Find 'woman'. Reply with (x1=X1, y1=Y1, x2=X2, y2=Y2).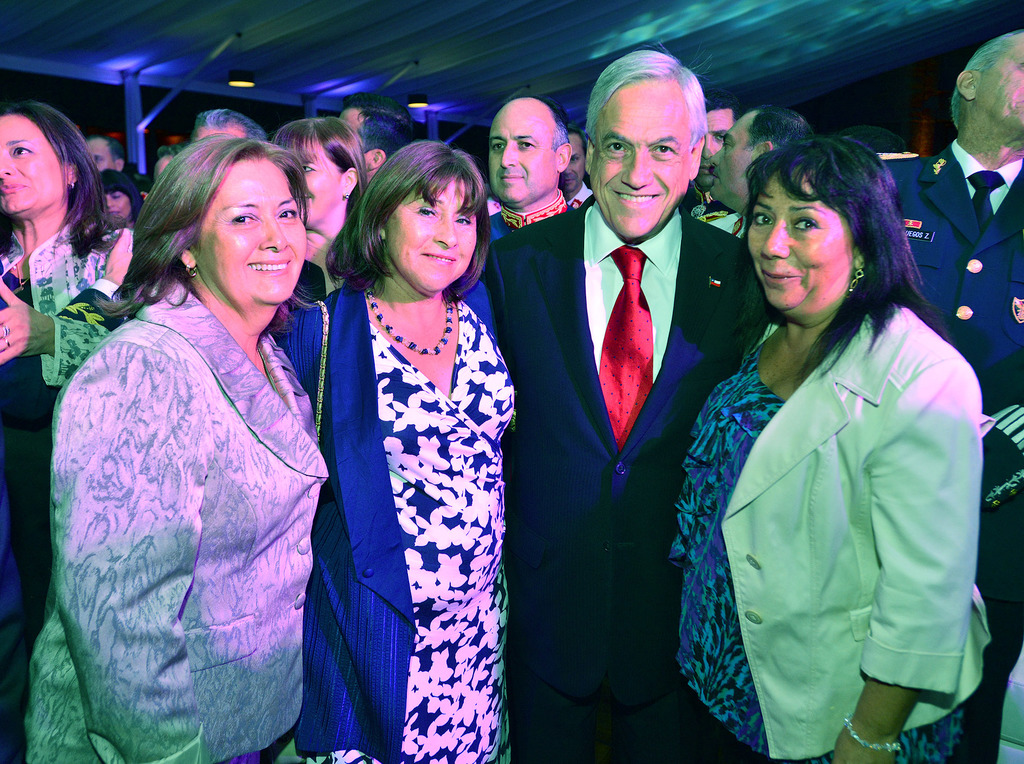
(x1=303, y1=125, x2=527, y2=763).
